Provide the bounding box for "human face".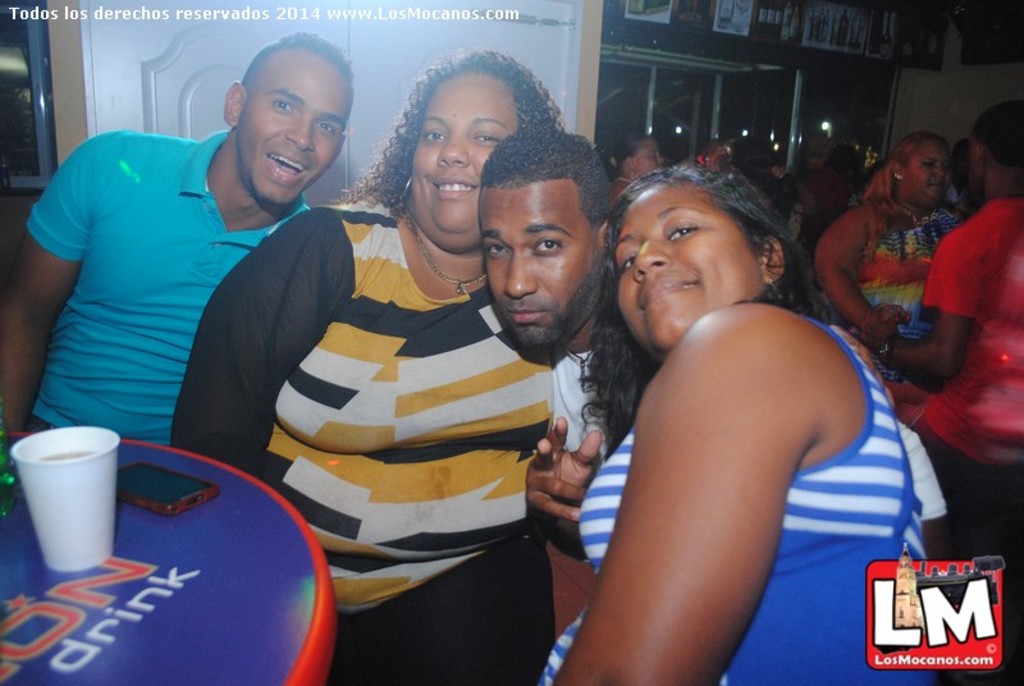
x1=909 y1=147 x2=954 y2=207.
